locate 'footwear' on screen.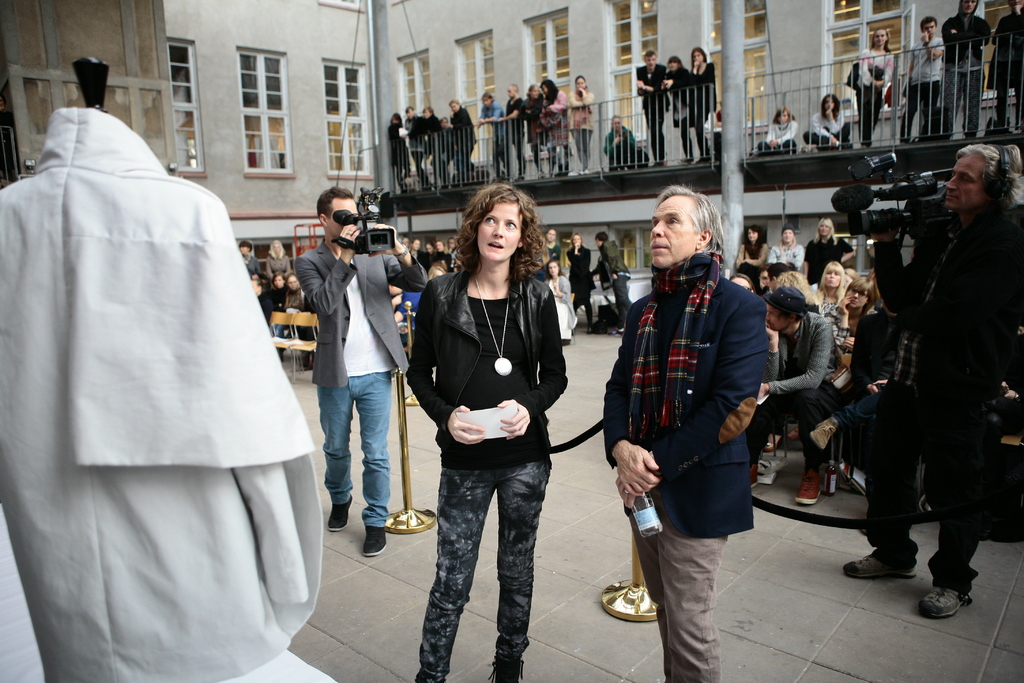
On screen at <bbox>796, 465, 824, 509</bbox>.
